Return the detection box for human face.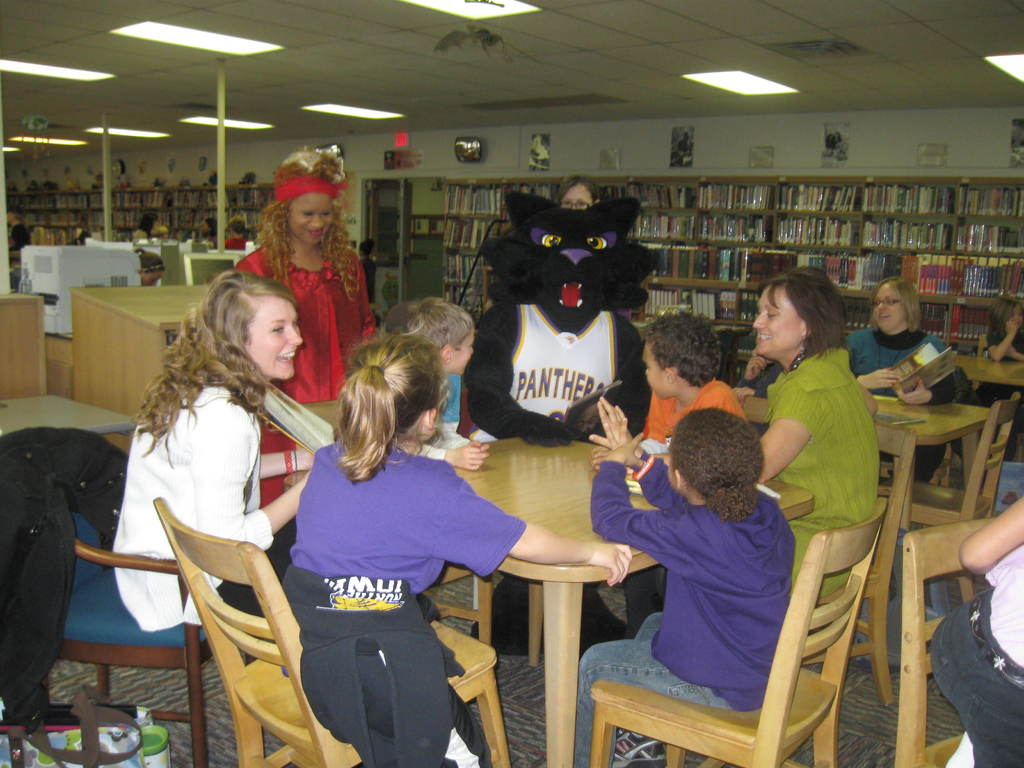
BBox(641, 341, 670, 401).
